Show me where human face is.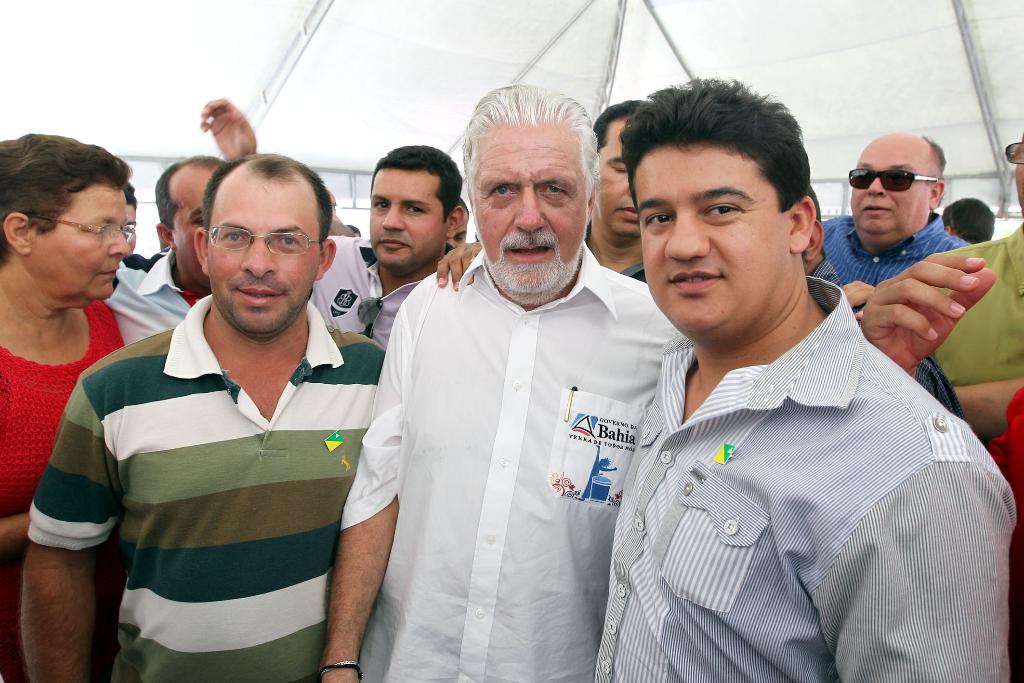
human face is at pyautogui.locateOnScreen(449, 213, 467, 247).
